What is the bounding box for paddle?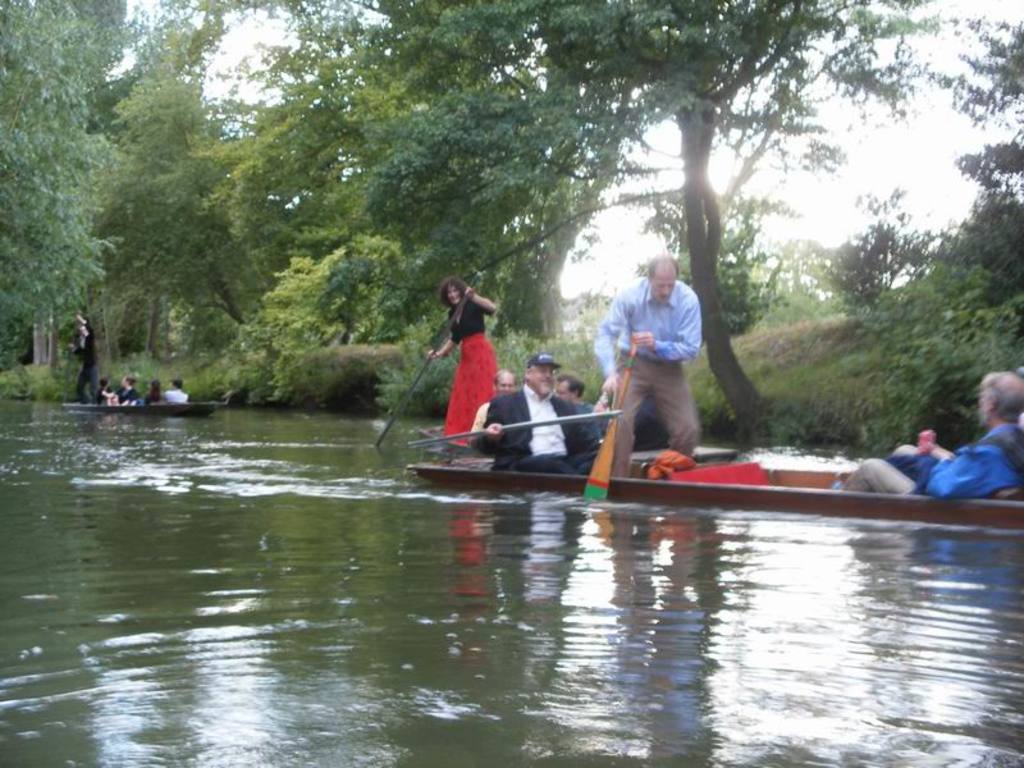
584:340:641:506.
